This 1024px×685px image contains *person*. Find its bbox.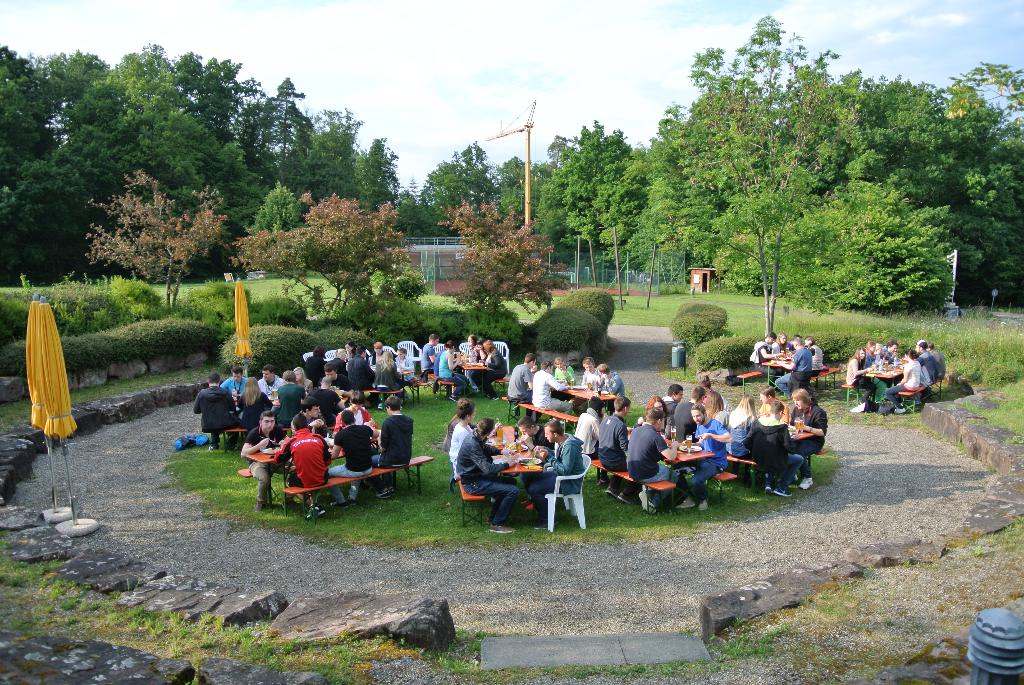
(236, 409, 289, 514).
